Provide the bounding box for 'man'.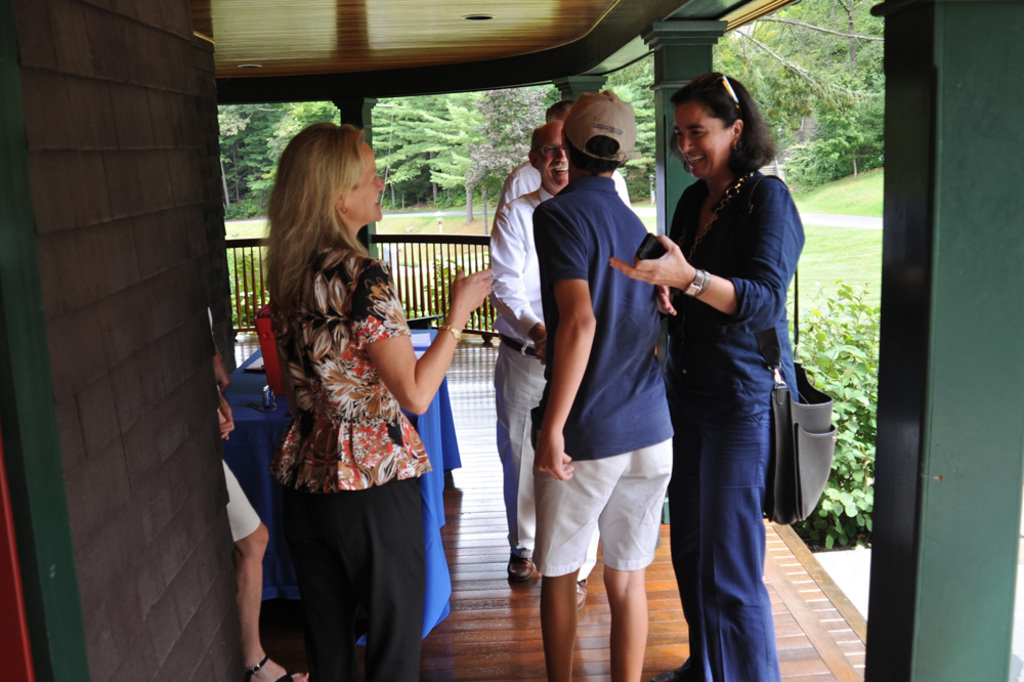
[493, 96, 635, 213].
